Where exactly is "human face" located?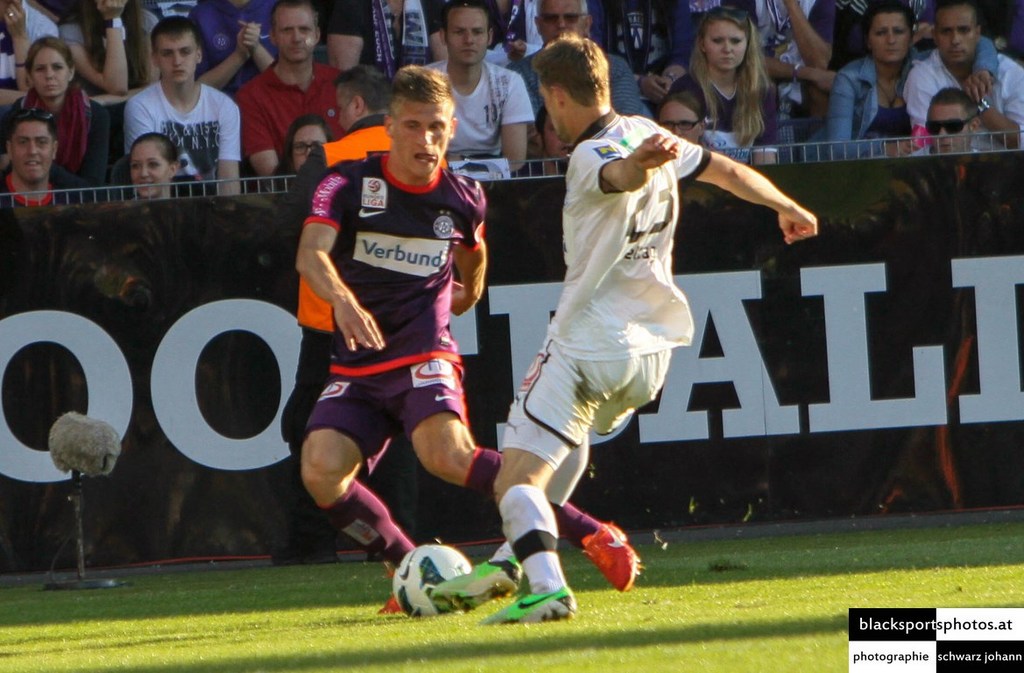
Its bounding box is (538,76,548,112).
